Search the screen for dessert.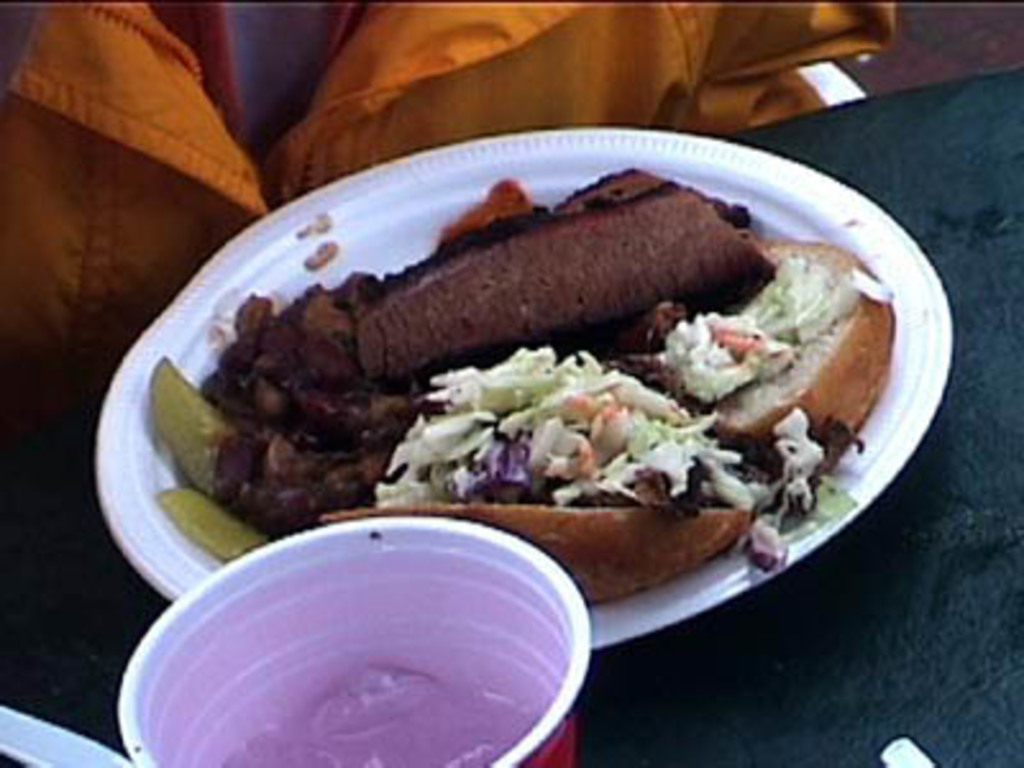
Found at <region>348, 182, 763, 384</region>.
